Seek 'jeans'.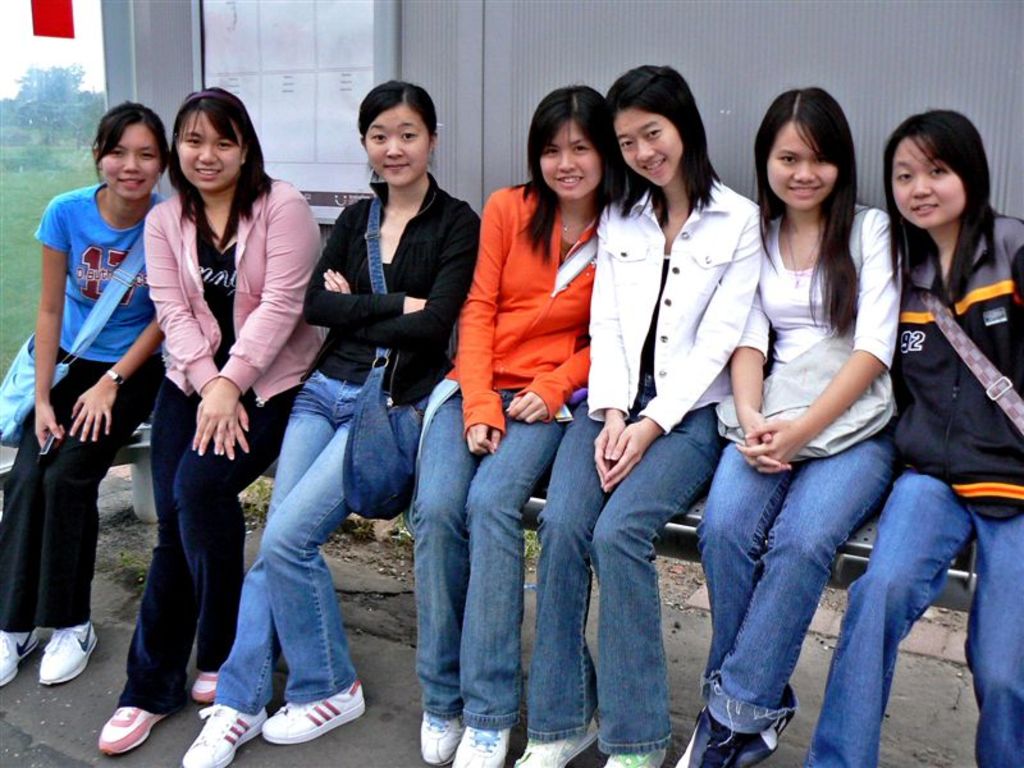
left=412, top=381, right=580, bottom=732.
